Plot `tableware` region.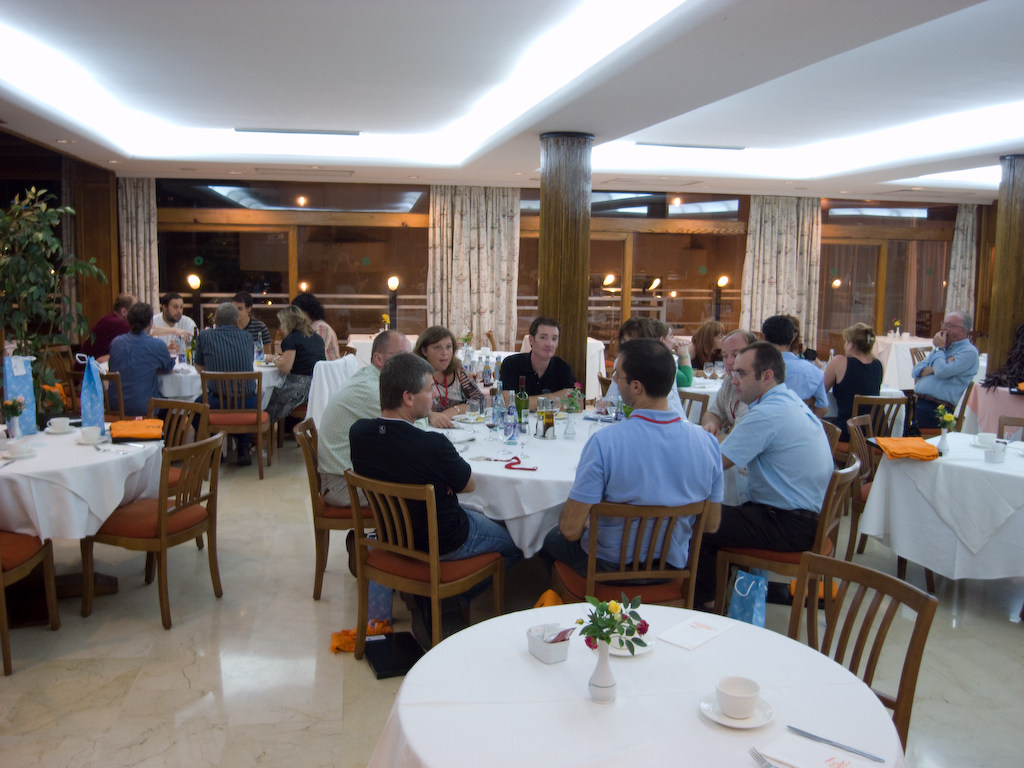
Plotted at box(527, 624, 569, 667).
